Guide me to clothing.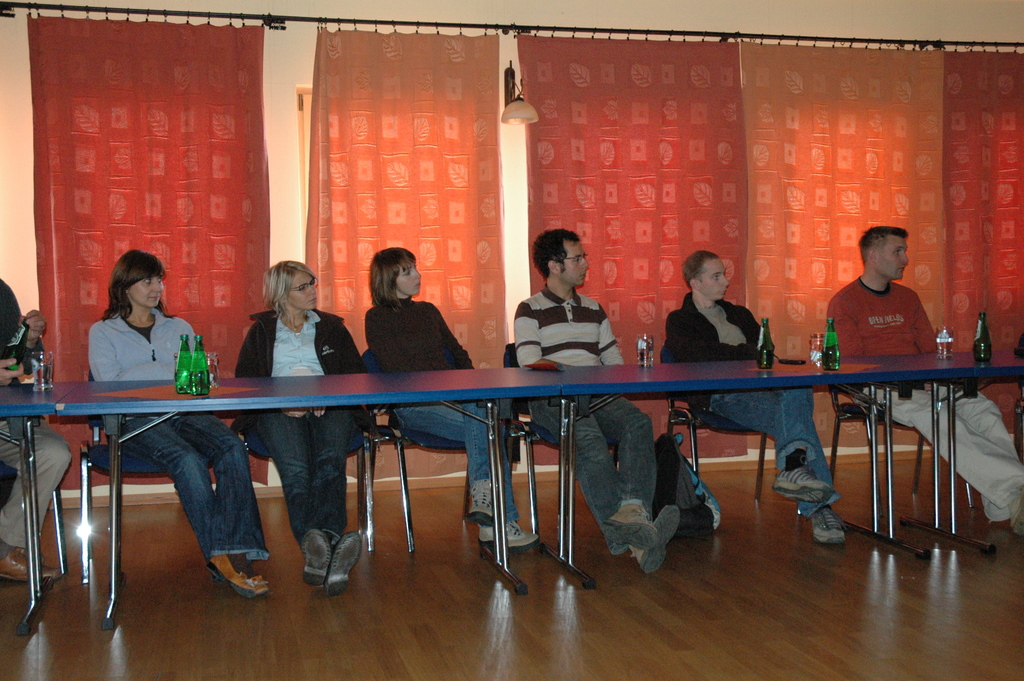
Guidance: 83:311:272:561.
